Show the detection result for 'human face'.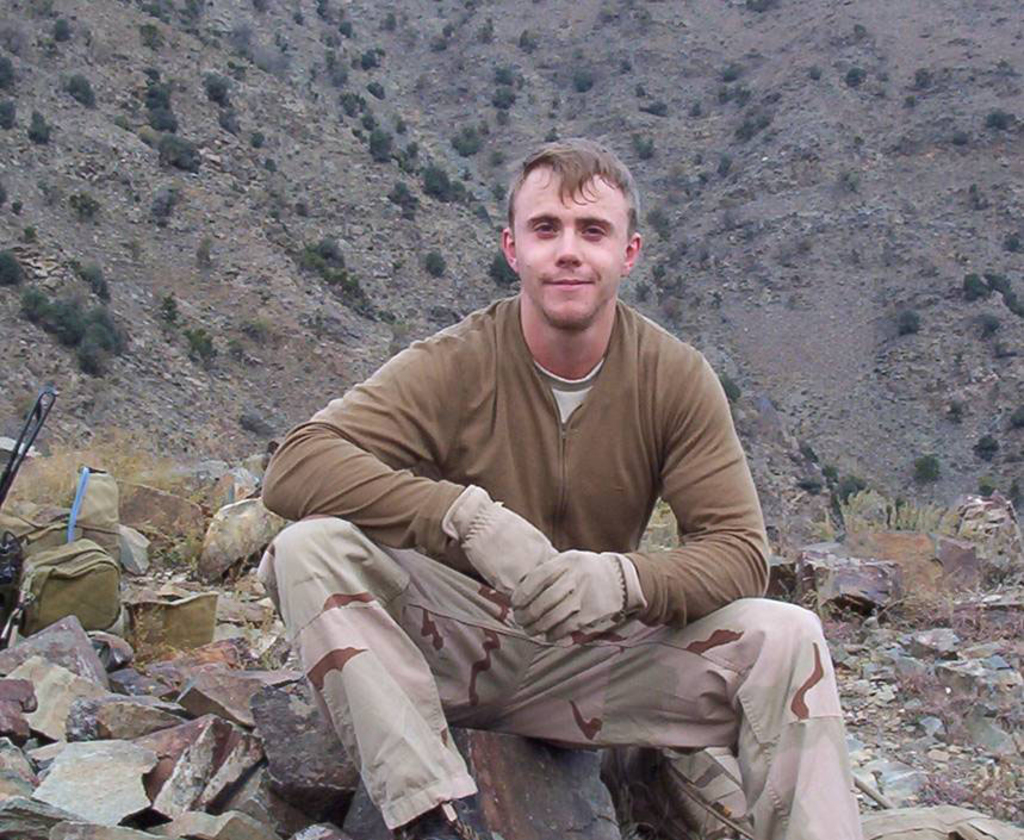
514, 168, 632, 329.
